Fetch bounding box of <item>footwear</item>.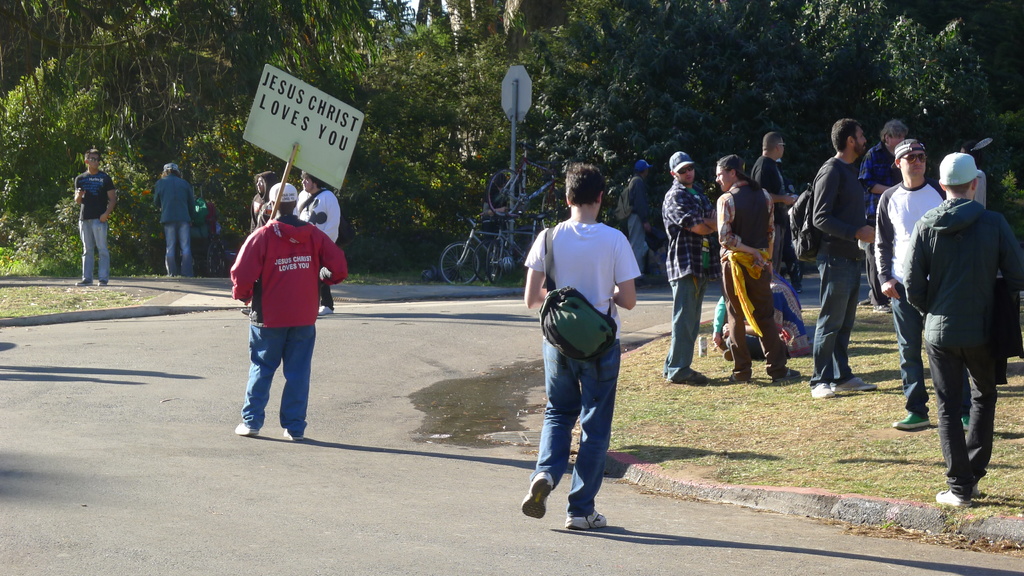
Bbox: box(314, 304, 335, 317).
